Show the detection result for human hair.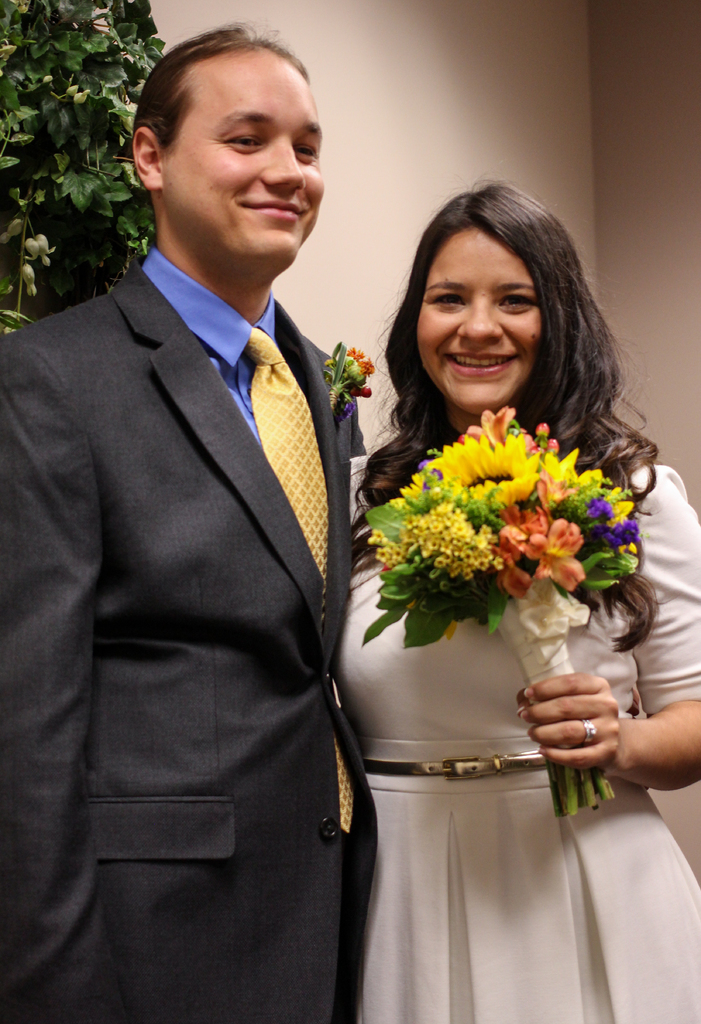
crop(350, 179, 665, 661).
